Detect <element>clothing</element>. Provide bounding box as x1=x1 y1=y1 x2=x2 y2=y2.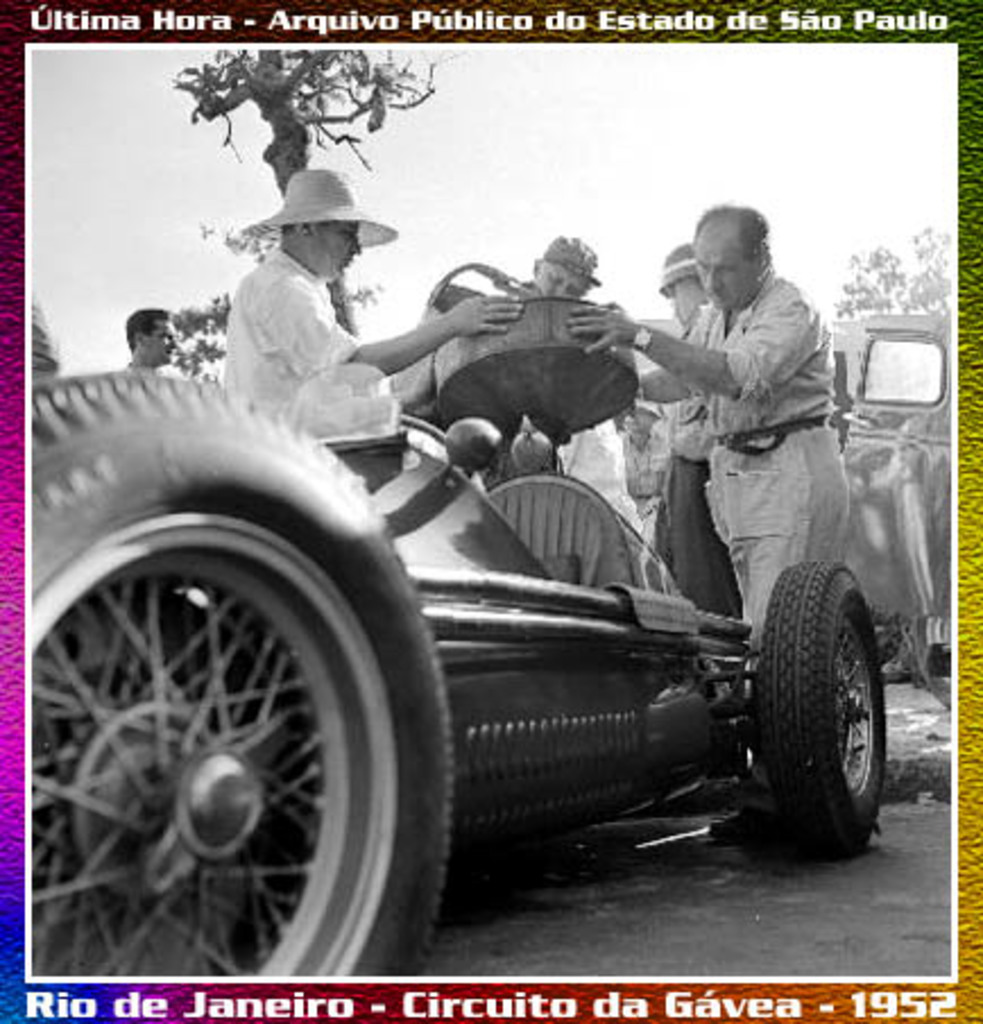
x1=197 y1=199 x2=408 y2=419.
